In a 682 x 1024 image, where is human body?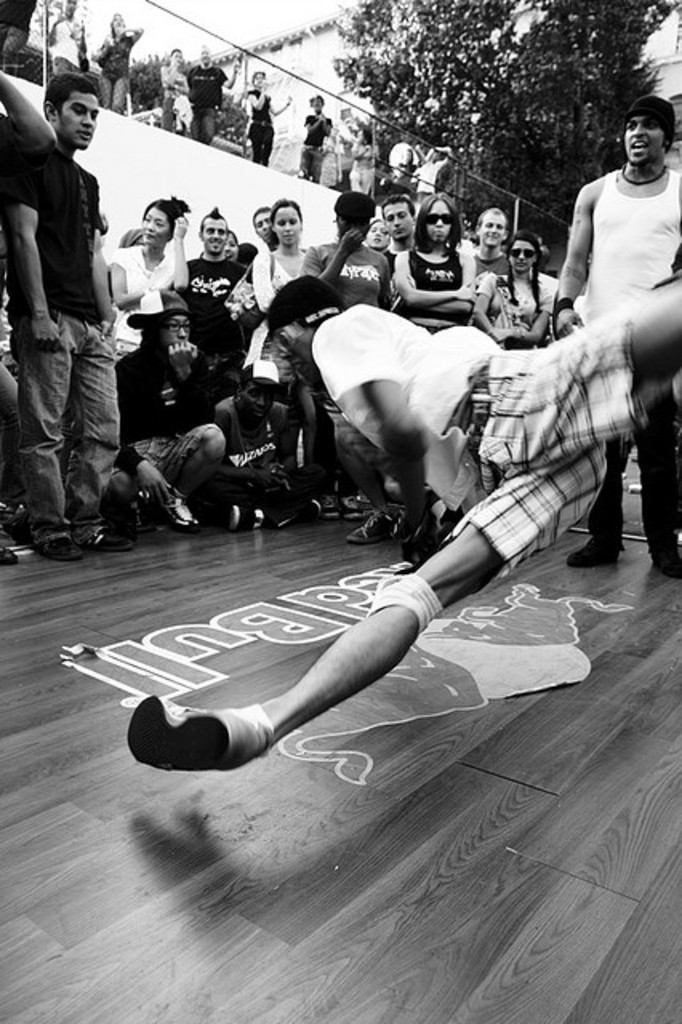
<bbox>46, 6, 85, 77</bbox>.
